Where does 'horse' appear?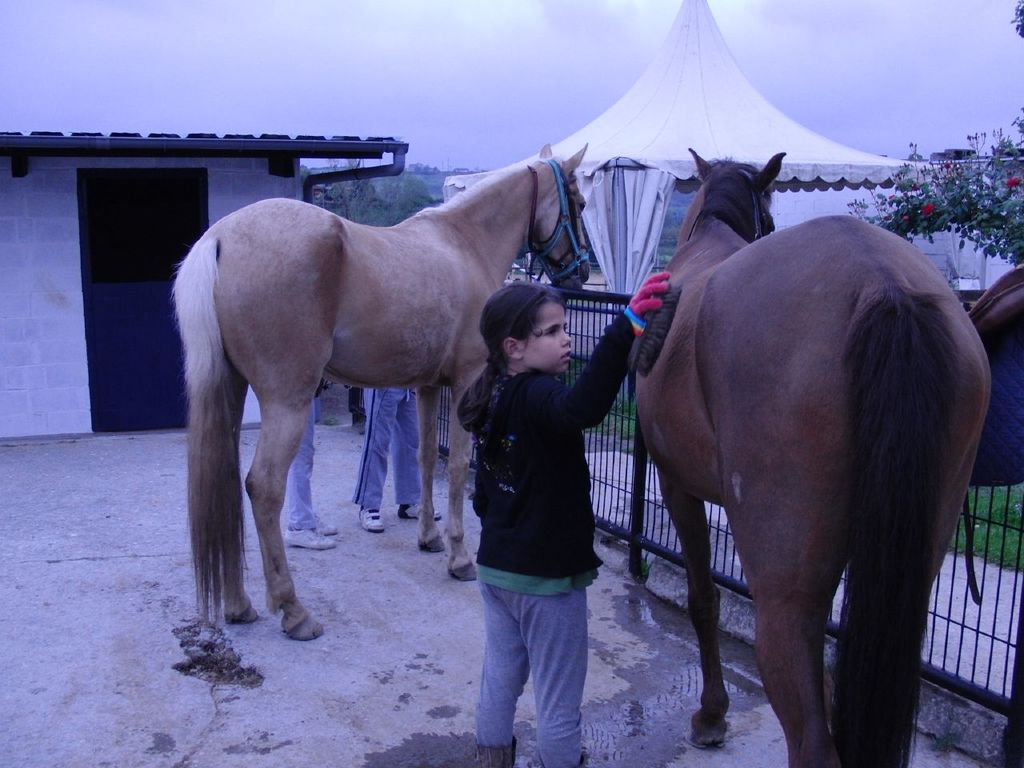
Appears at bbox(170, 140, 595, 642).
